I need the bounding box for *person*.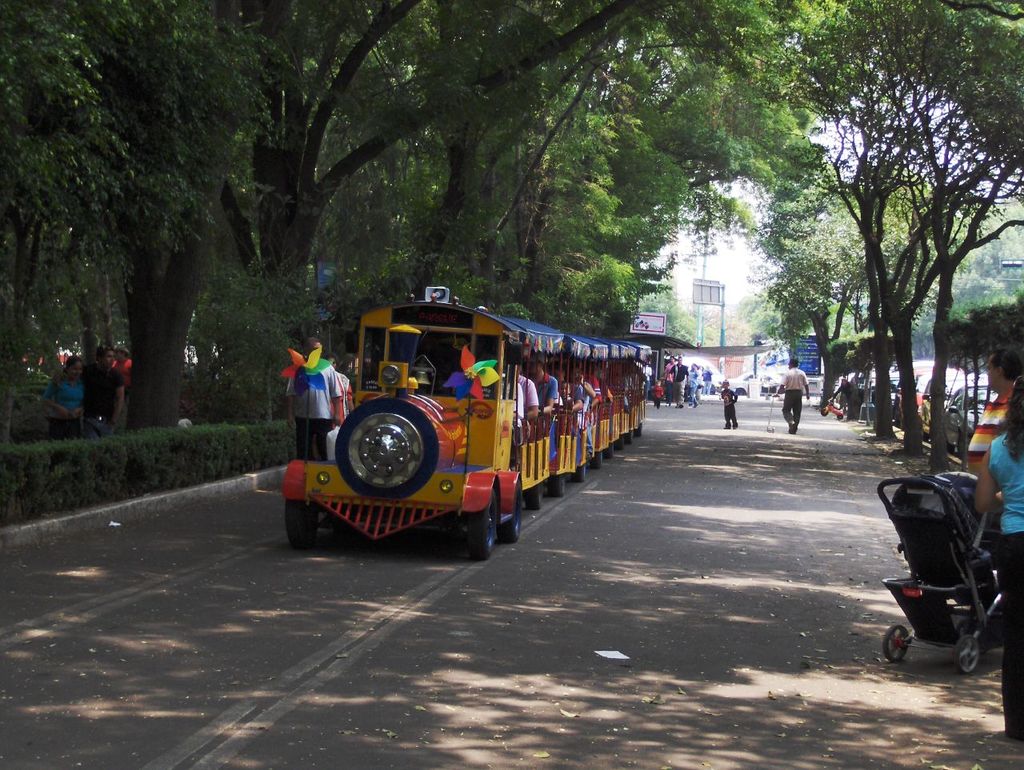
Here it is: 42,353,84,441.
